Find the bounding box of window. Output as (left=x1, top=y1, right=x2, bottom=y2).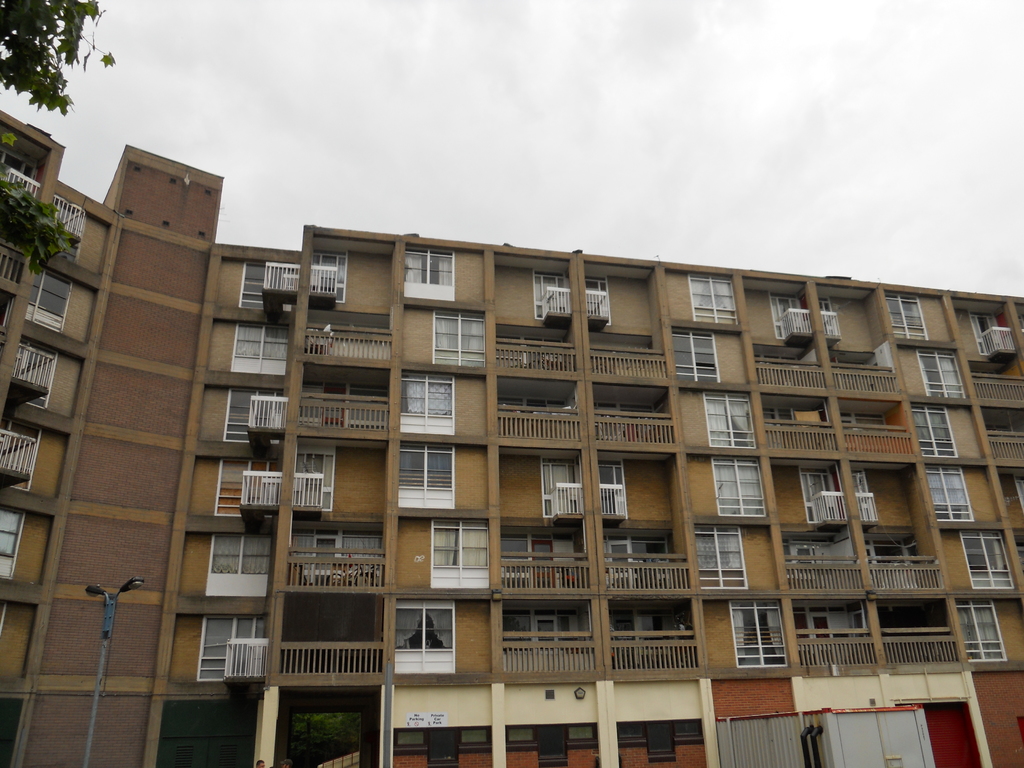
(left=17, top=256, right=81, bottom=342).
